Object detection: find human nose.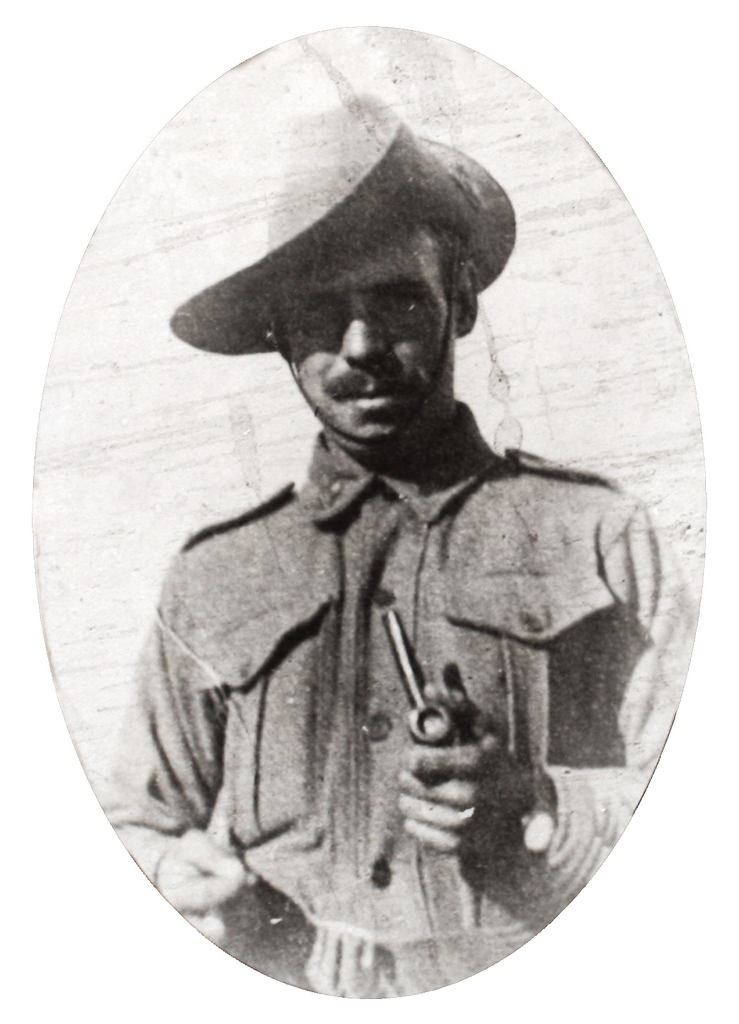
{"left": 340, "top": 292, "right": 383, "bottom": 362}.
